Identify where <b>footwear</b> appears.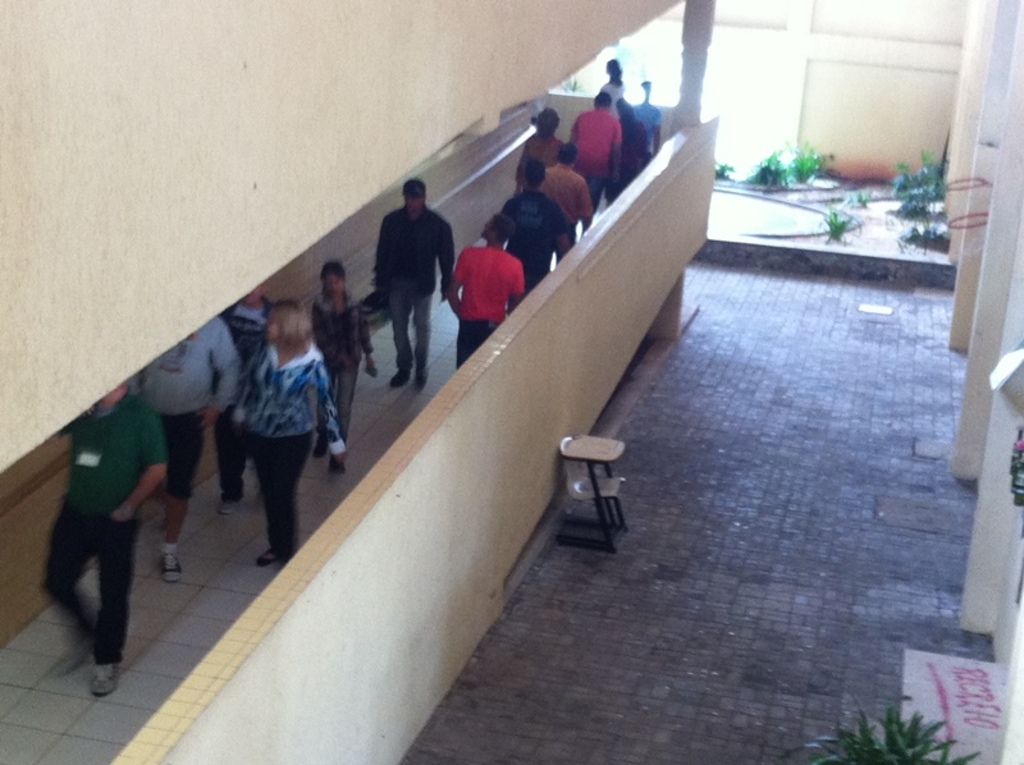
Appears at 221,498,237,516.
